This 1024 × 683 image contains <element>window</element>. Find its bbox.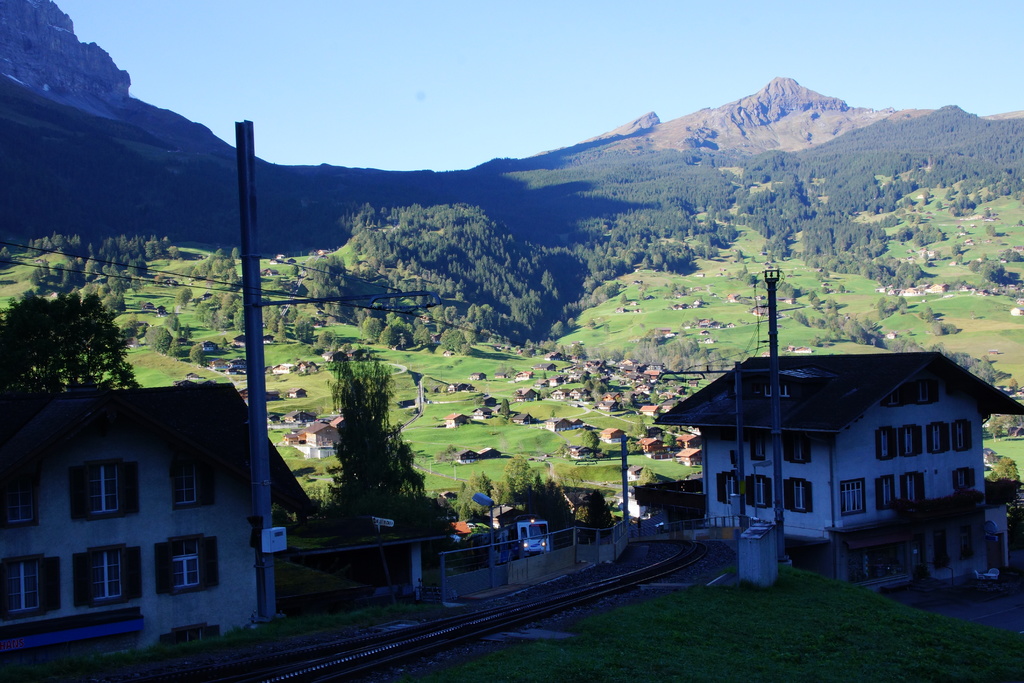
bbox=(746, 429, 767, 462).
